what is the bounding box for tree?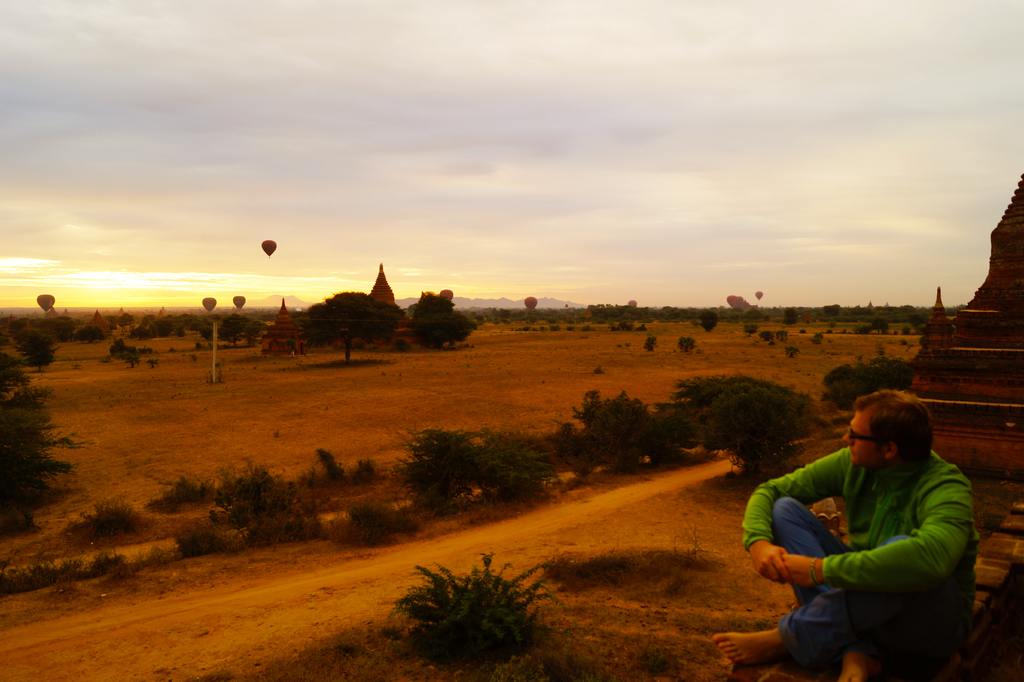
854, 325, 867, 331.
